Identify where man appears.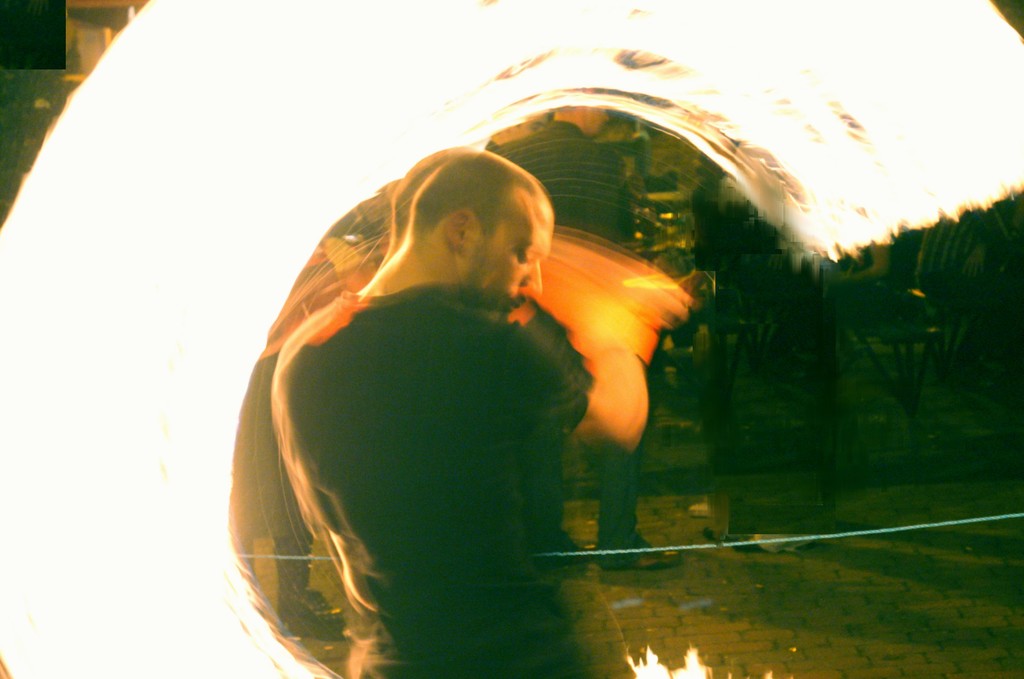
Appears at <region>263, 145, 598, 678</region>.
